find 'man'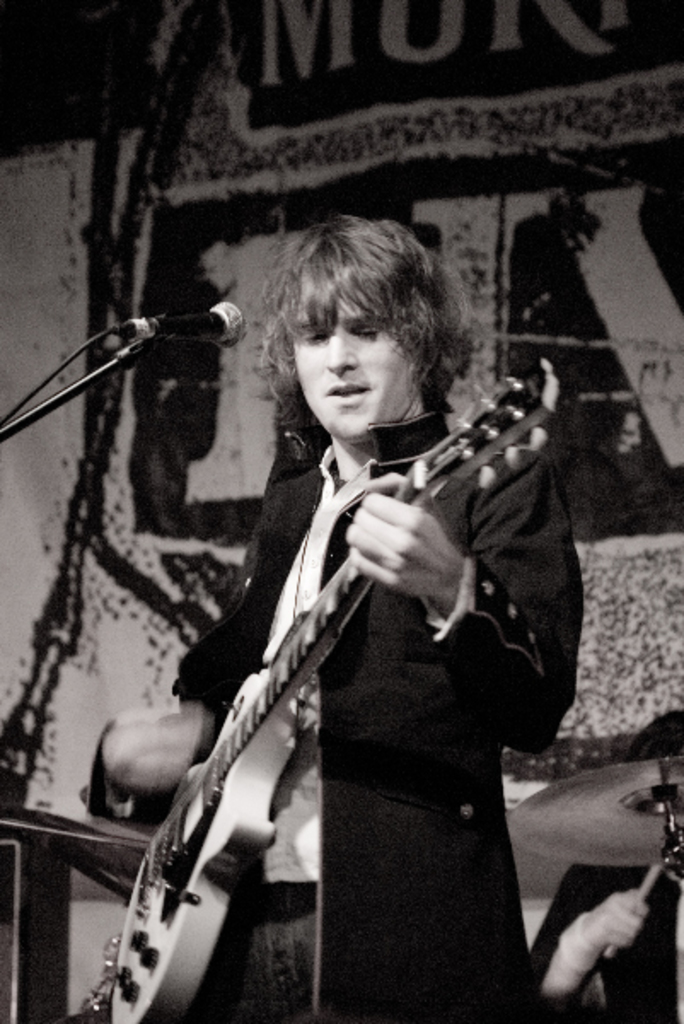
80:213:587:1022
